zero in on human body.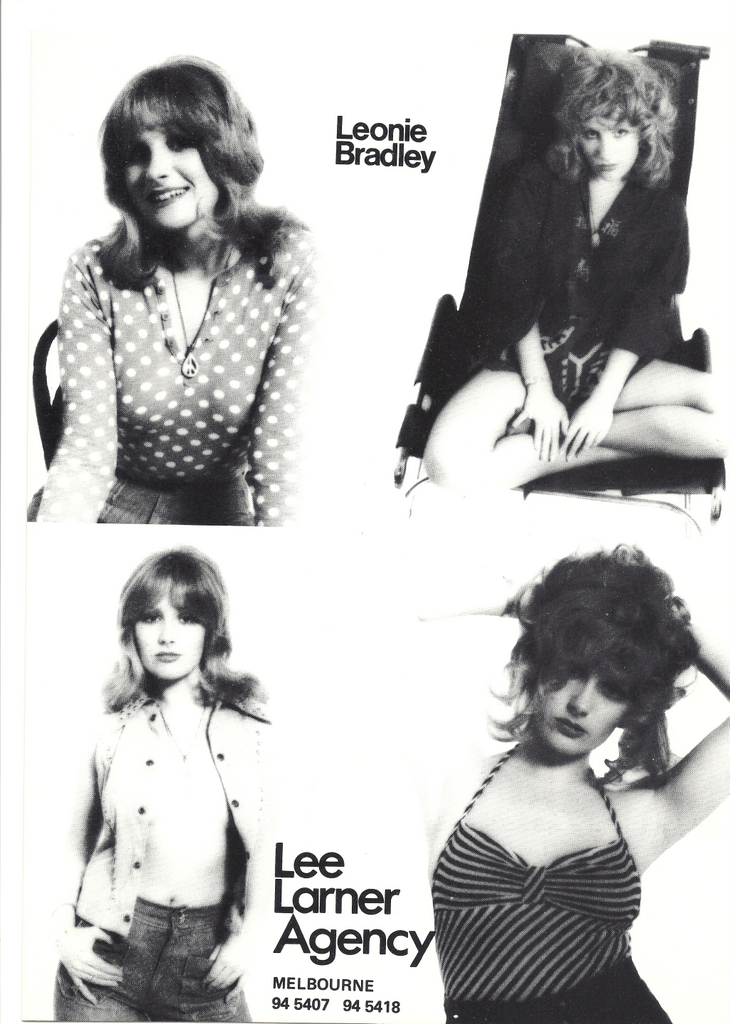
Zeroed in: bbox=[423, 623, 728, 1023].
